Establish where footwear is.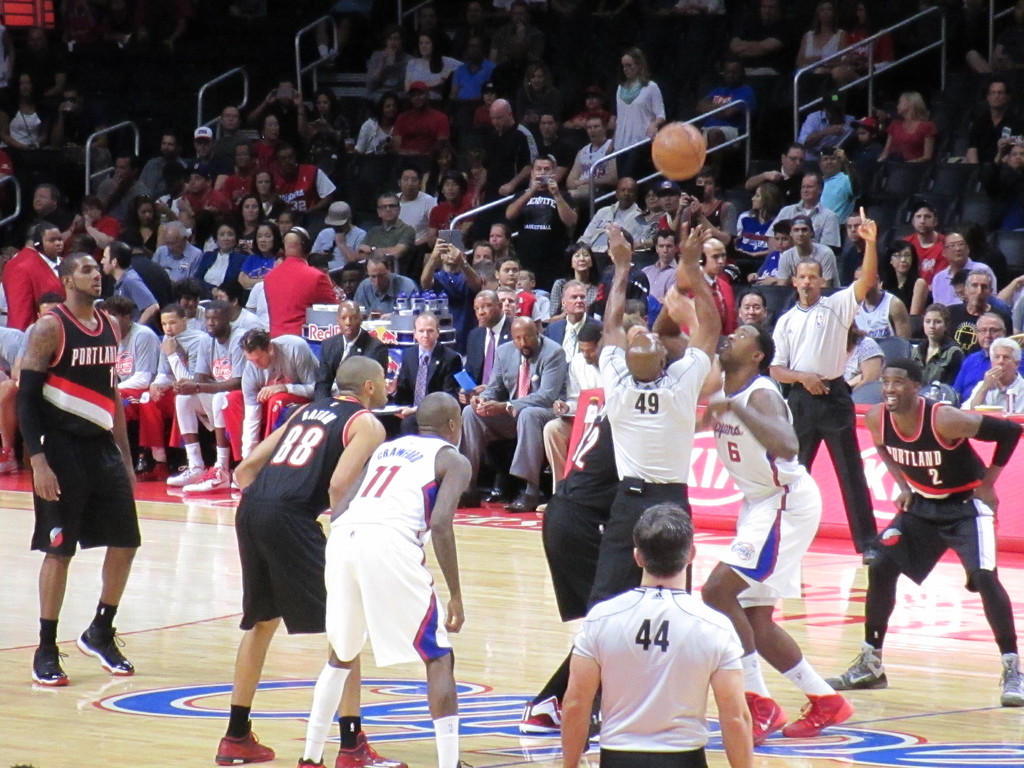
Established at (x1=485, y1=481, x2=505, y2=502).
